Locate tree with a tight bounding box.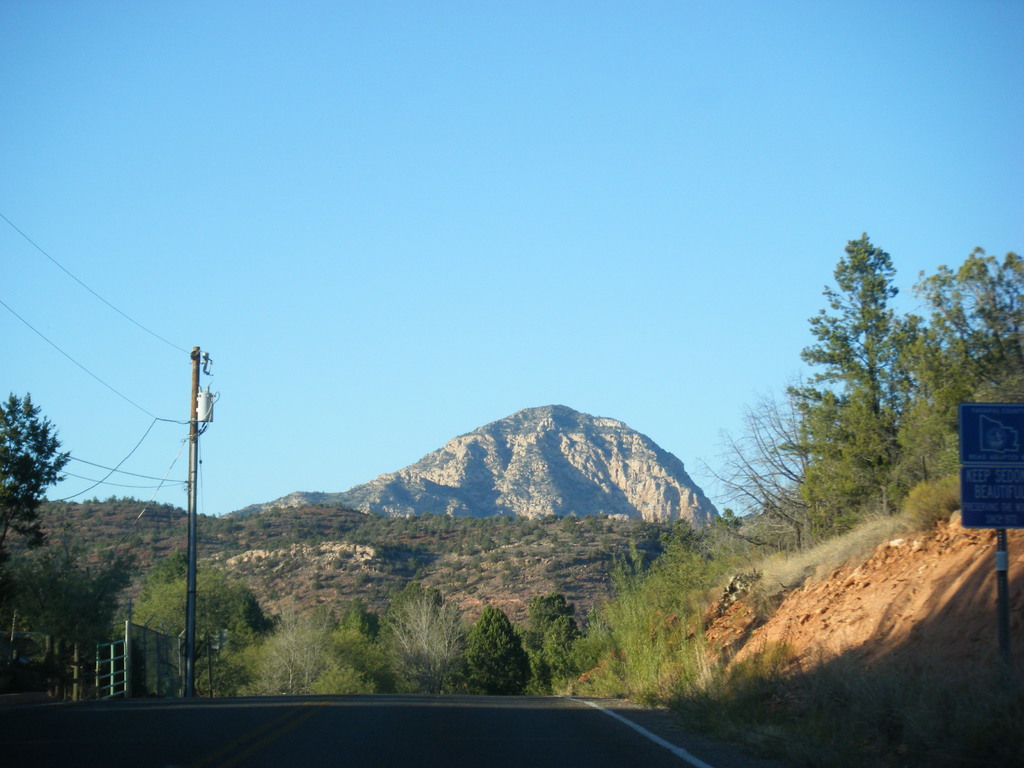
region(132, 574, 277, 700).
